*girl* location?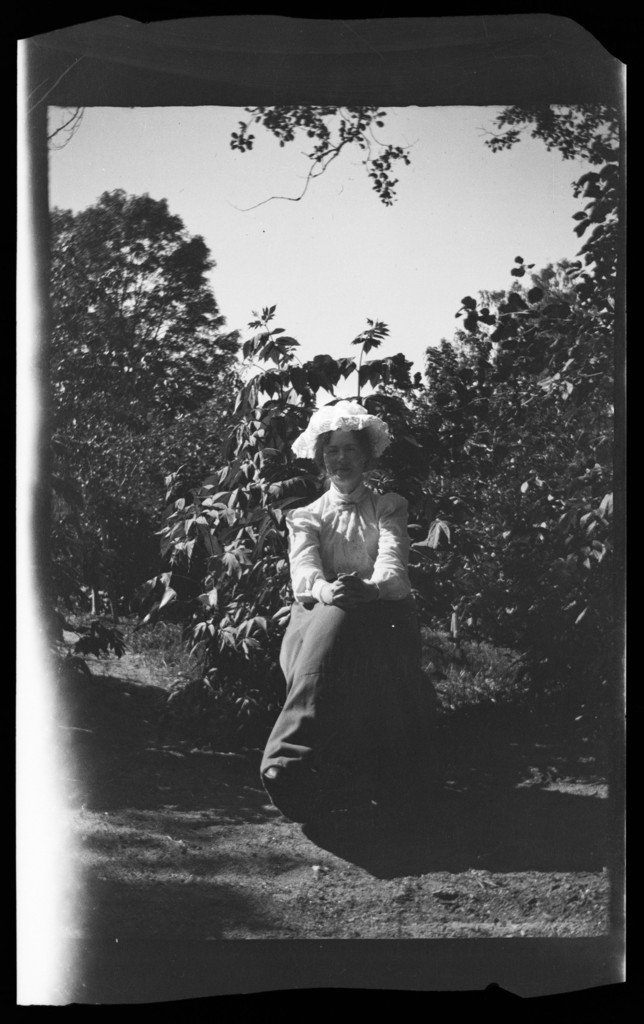
rect(257, 398, 445, 815)
